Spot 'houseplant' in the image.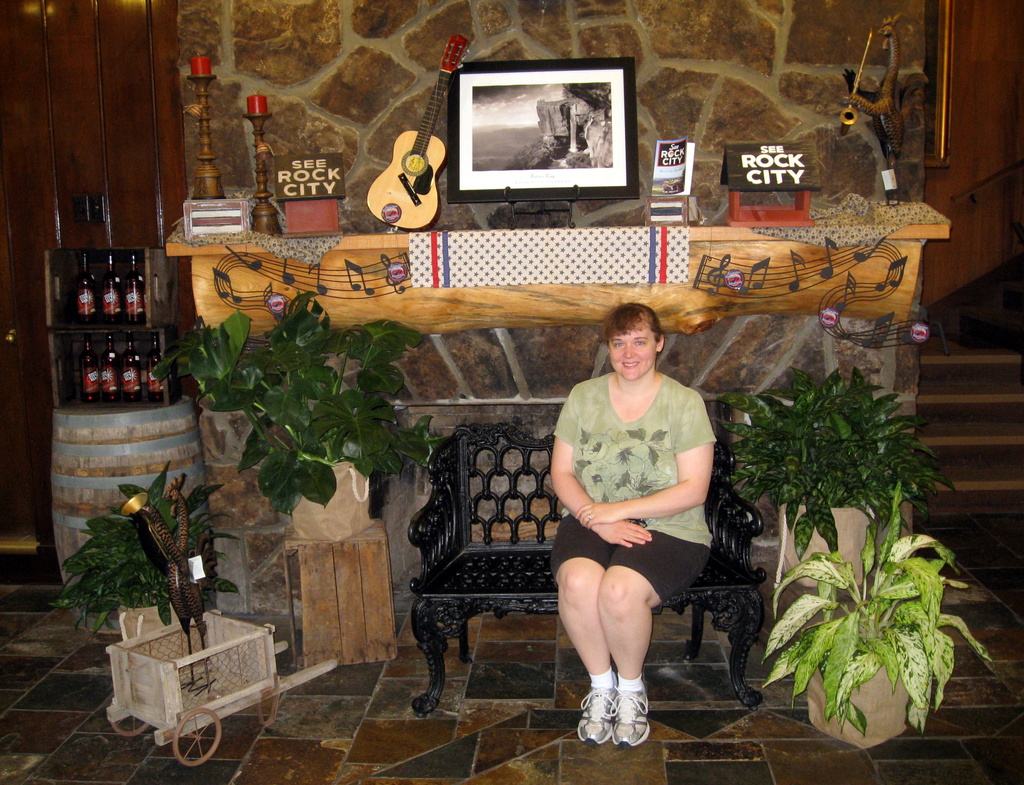
'houseplant' found at box=[151, 288, 459, 546].
